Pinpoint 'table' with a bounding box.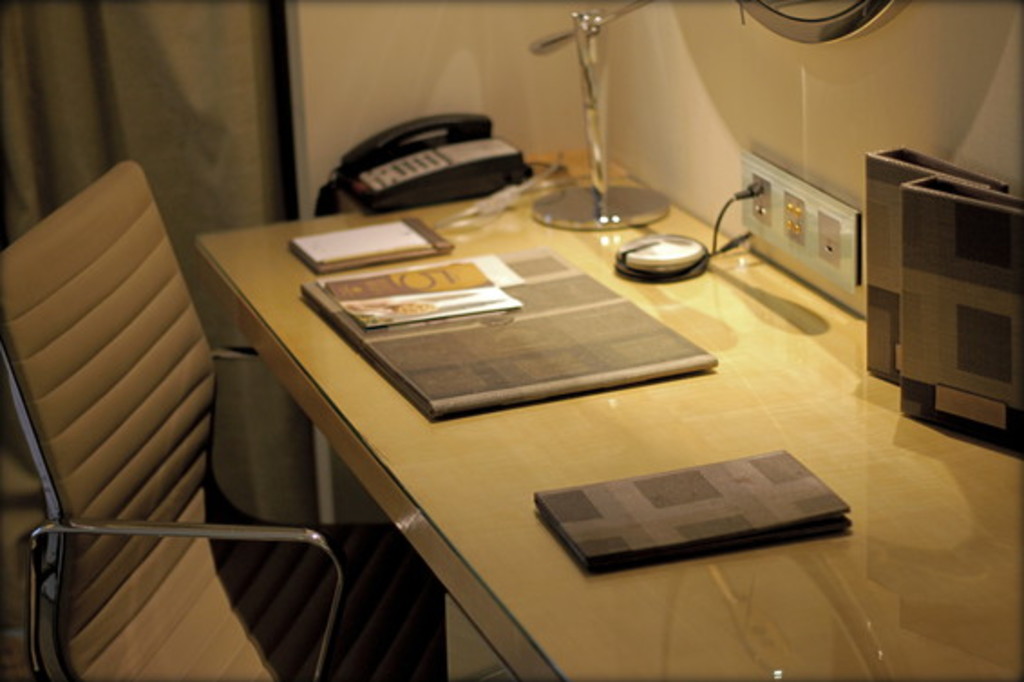
box=[128, 175, 903, 660].
